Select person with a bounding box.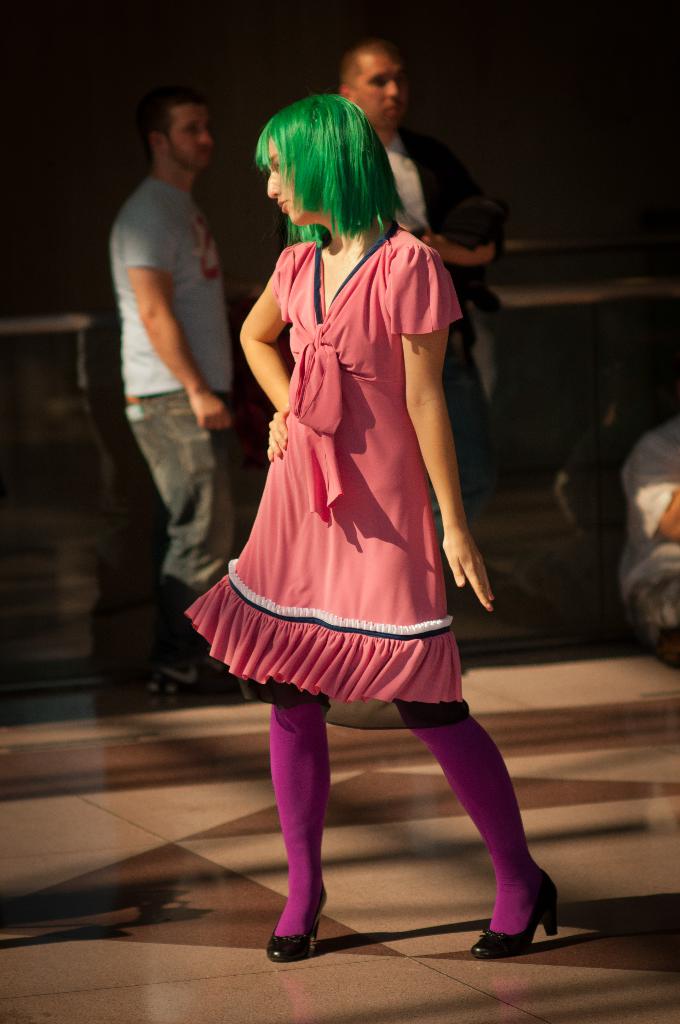
<region>124, 83, 239, 598</region>.
